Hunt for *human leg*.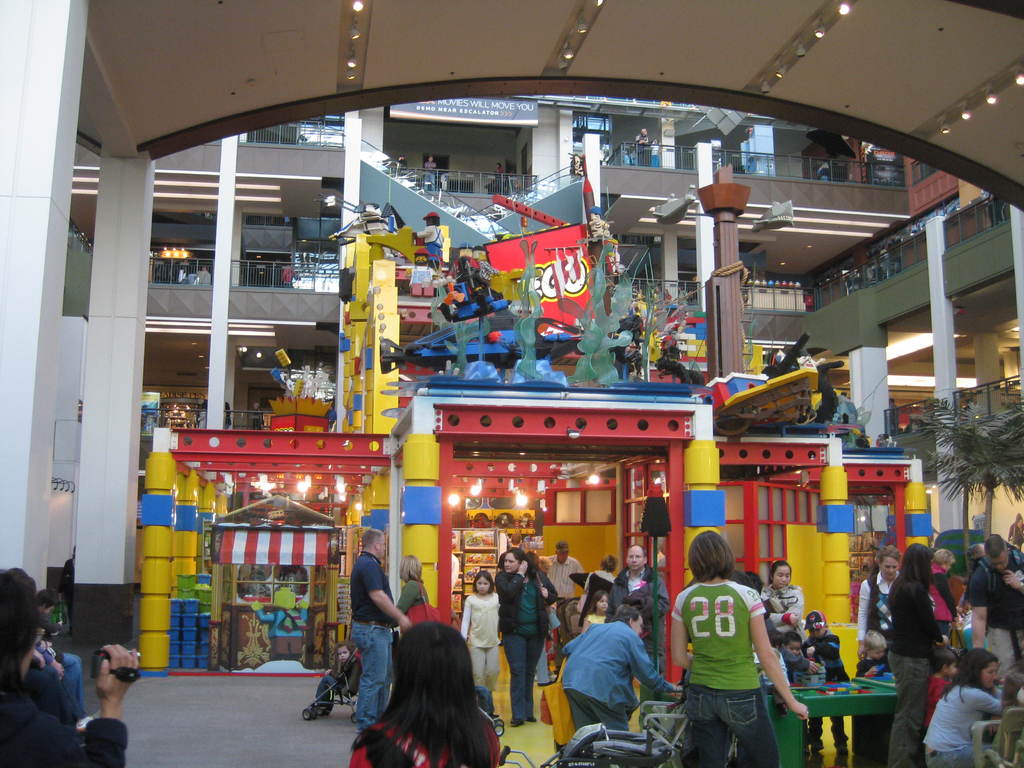
Hunted down at rect(503, 634, 539, 720).
